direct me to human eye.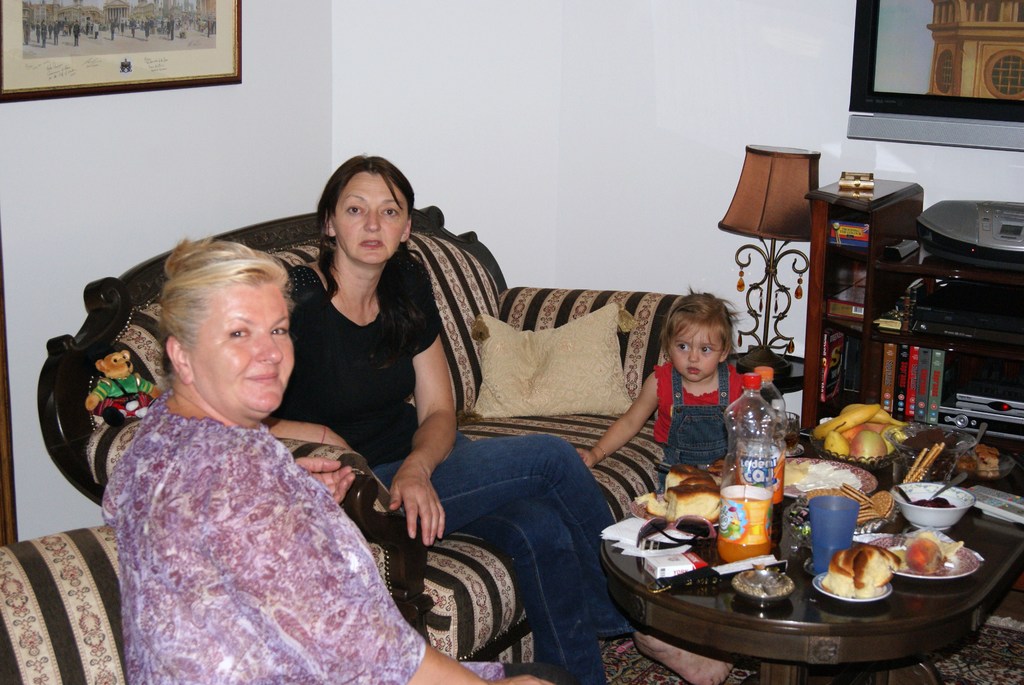
Direction: 222,322,252,342.
